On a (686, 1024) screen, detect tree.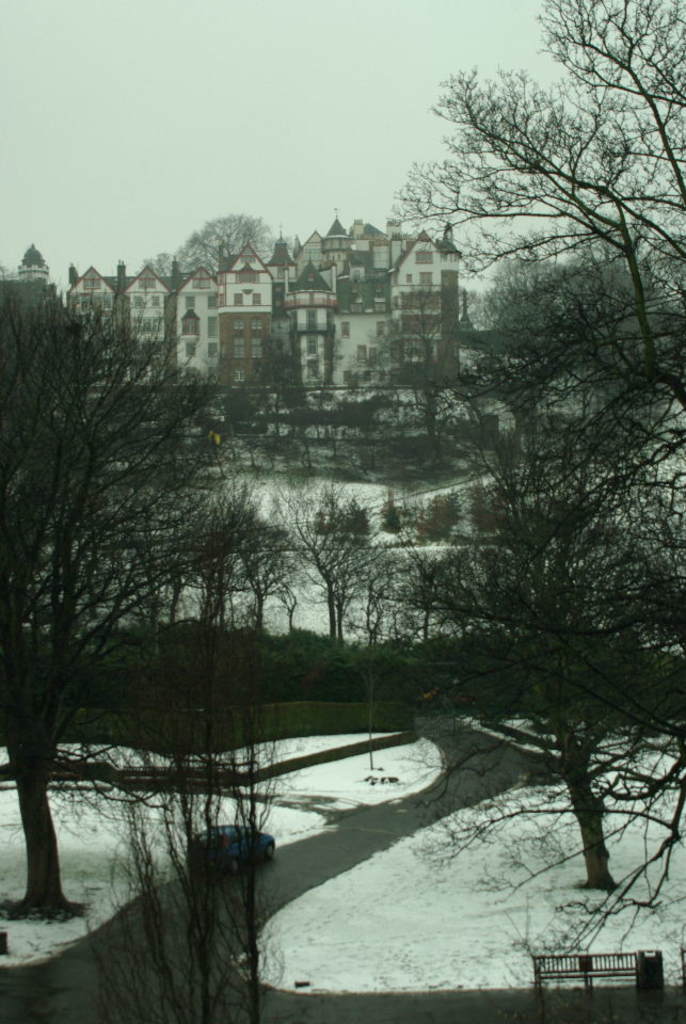
[94, 452, 286, 1011].
